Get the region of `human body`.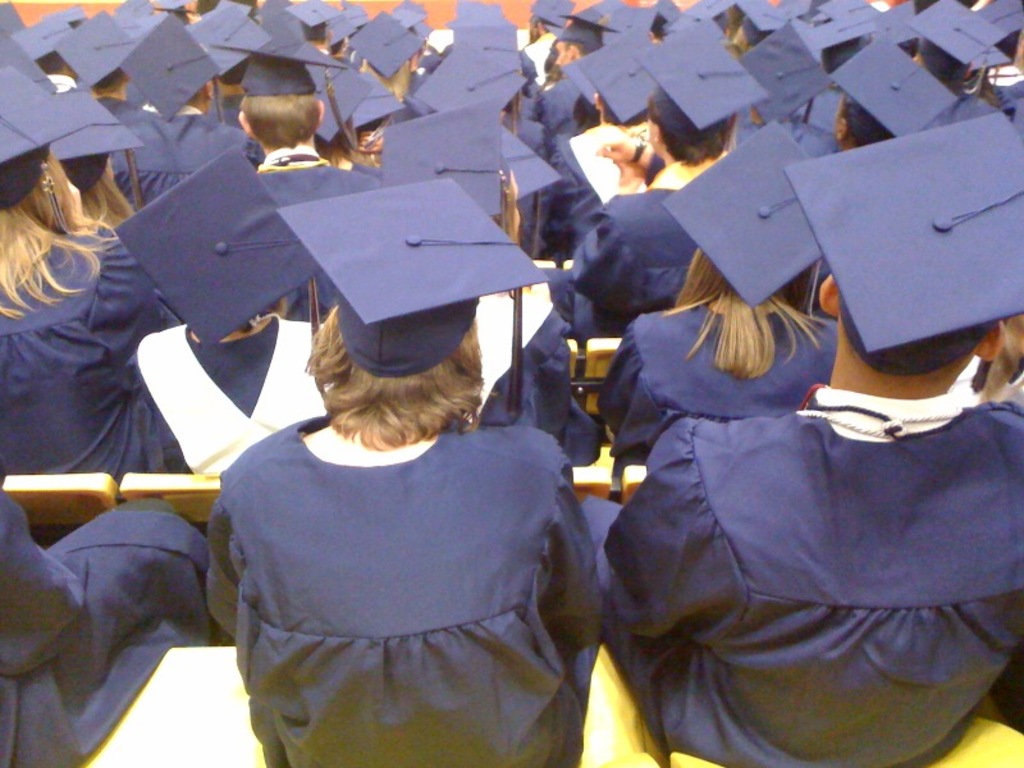
BBox(0, 490, 237, 767).
